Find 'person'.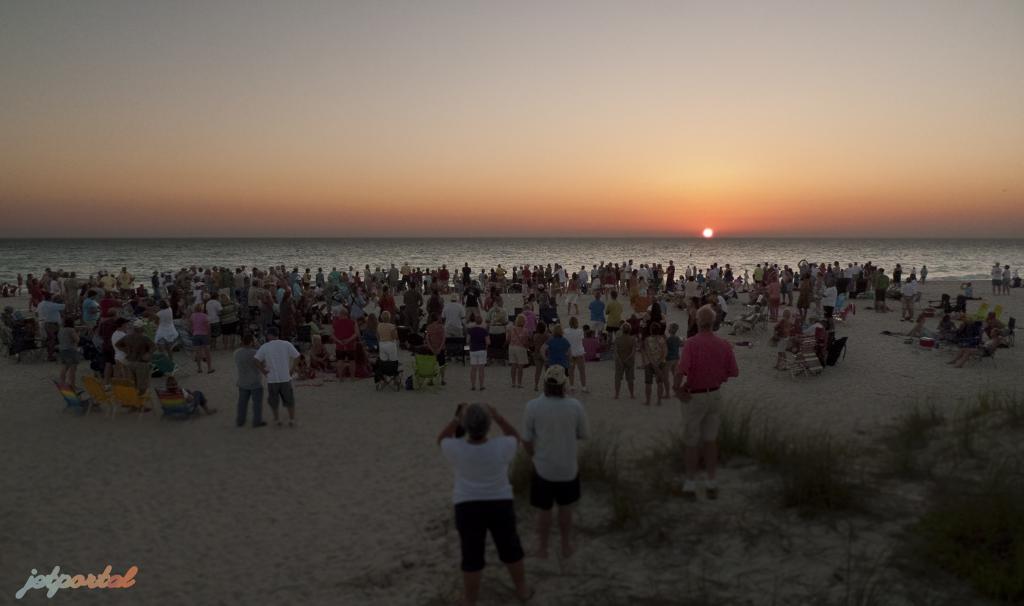
left=892, top=263, right=902, bottom=289.
